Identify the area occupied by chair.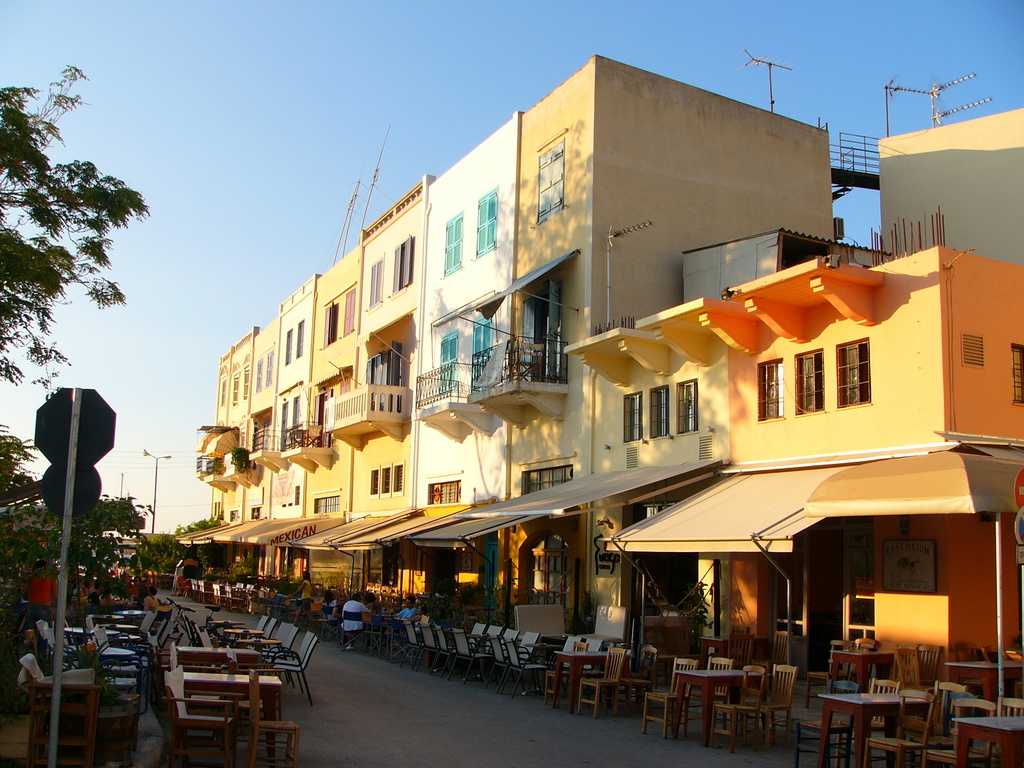
Area: bbox(922, 698, 996, 764).
